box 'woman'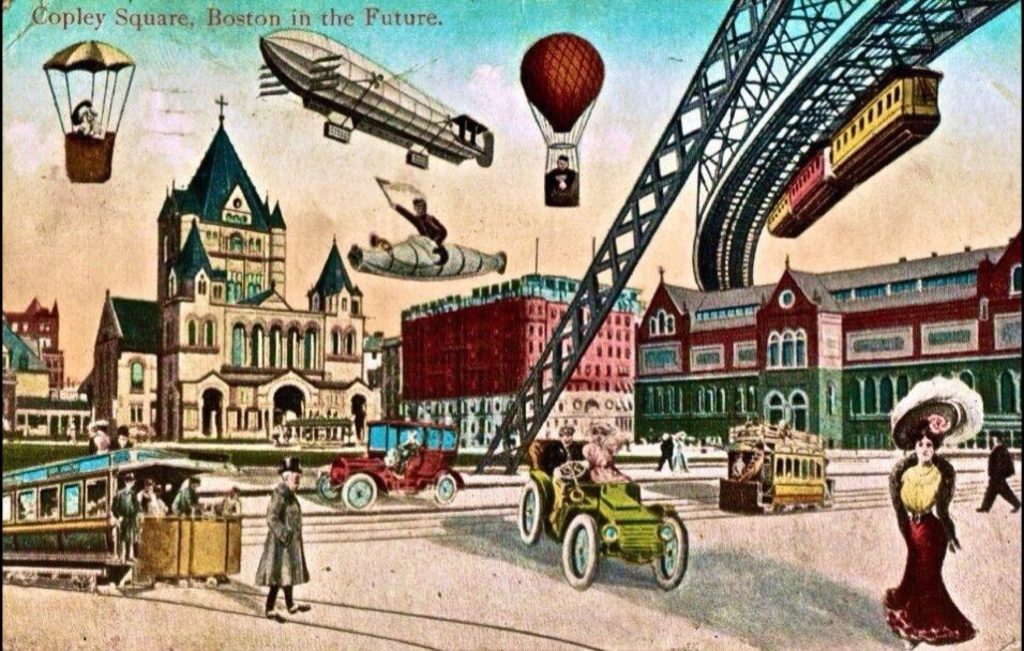
(x1=584, y1=414, x2=633, y2=480)
